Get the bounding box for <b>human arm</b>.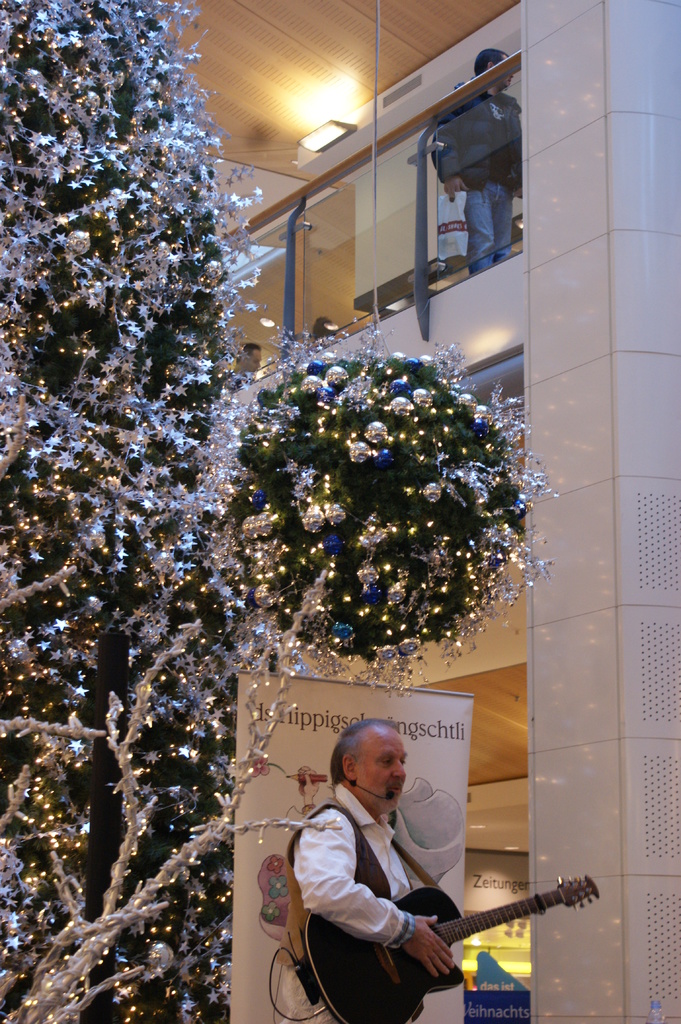
crop(305, 812, 451, 976).
